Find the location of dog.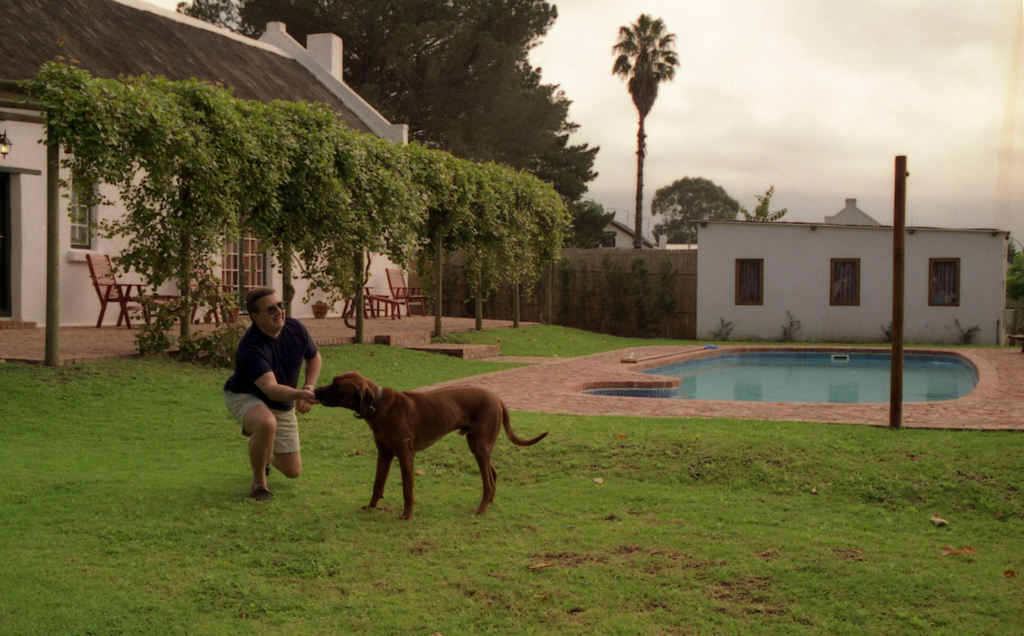
Location: 312, 371, 549, 517.
